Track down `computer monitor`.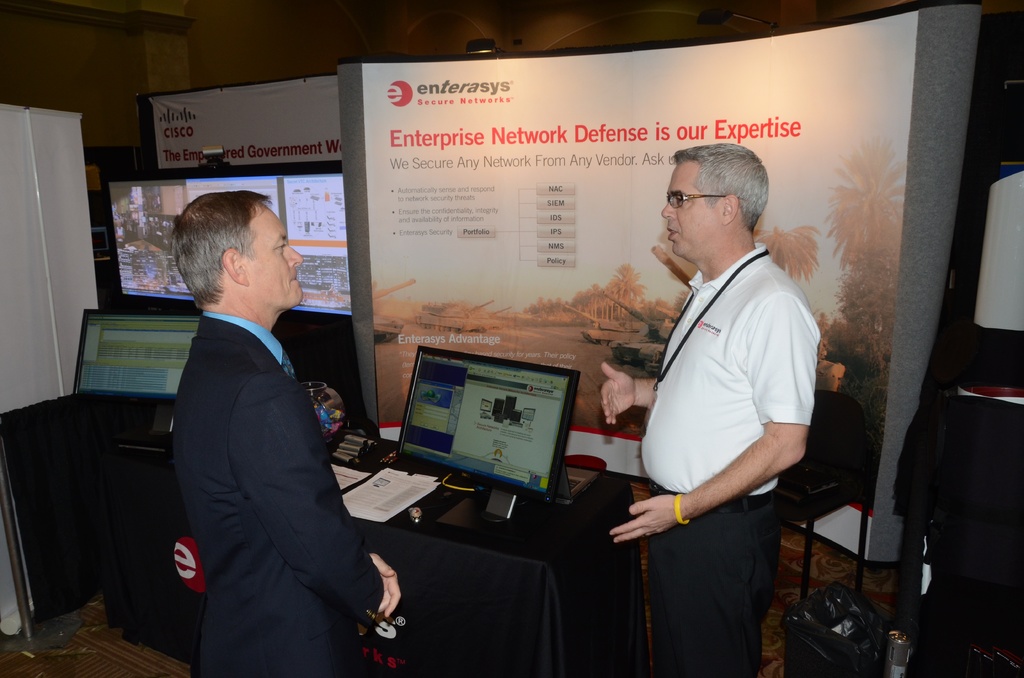
Tracked to {"x1": 63, "y1": 302, "x2": 207, "y2": 401}.
